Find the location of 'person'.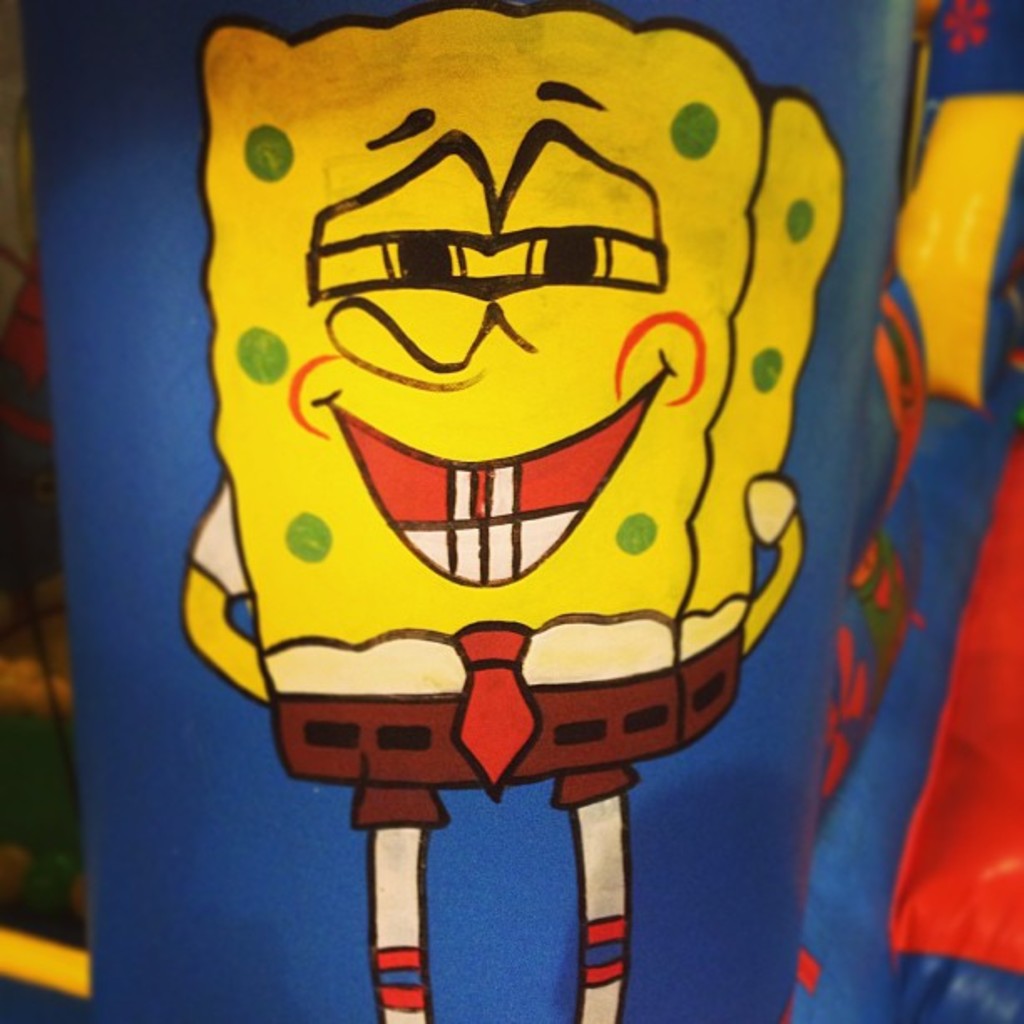
Location: [x1=181, y1=3, x2=810, y2=1022].
